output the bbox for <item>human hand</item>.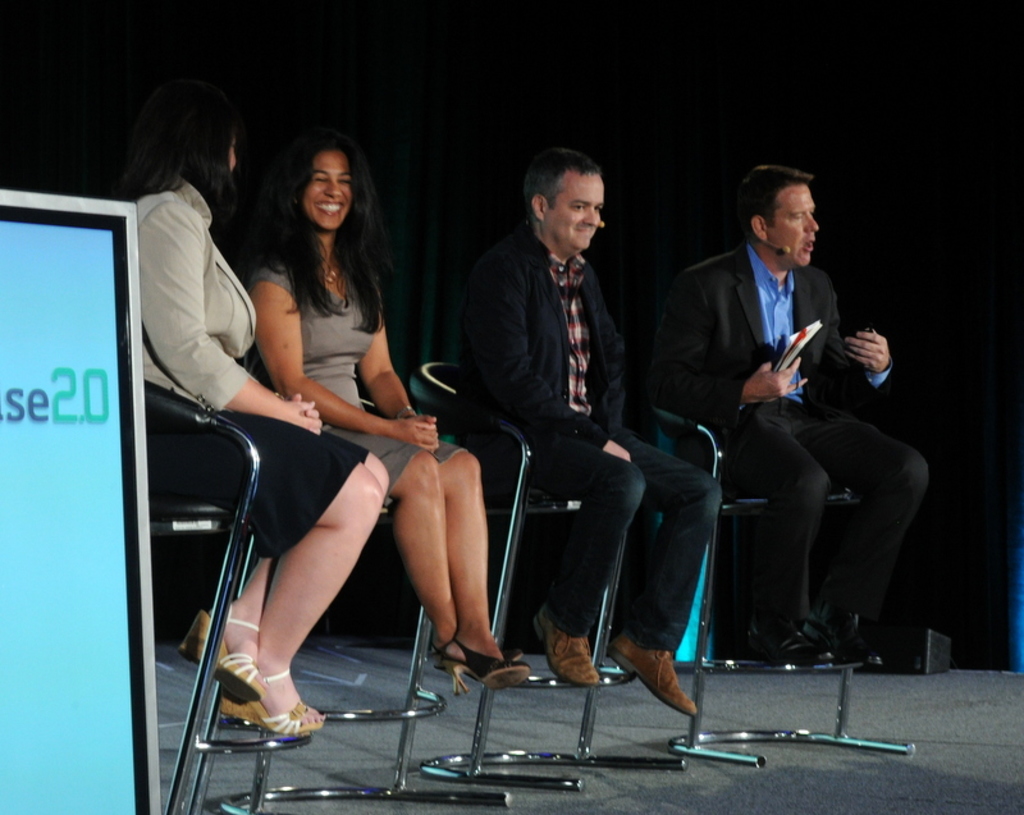
[741,353,810,404].
